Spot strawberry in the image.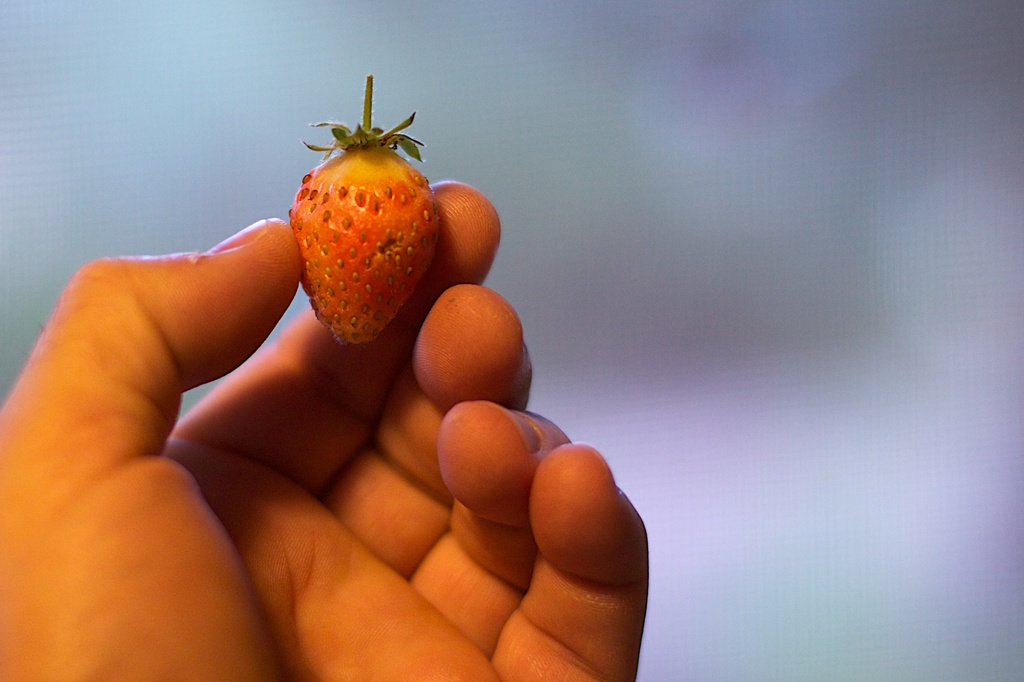
strawberry found at [x1=274, y1=114, x2=445, y2=338].
